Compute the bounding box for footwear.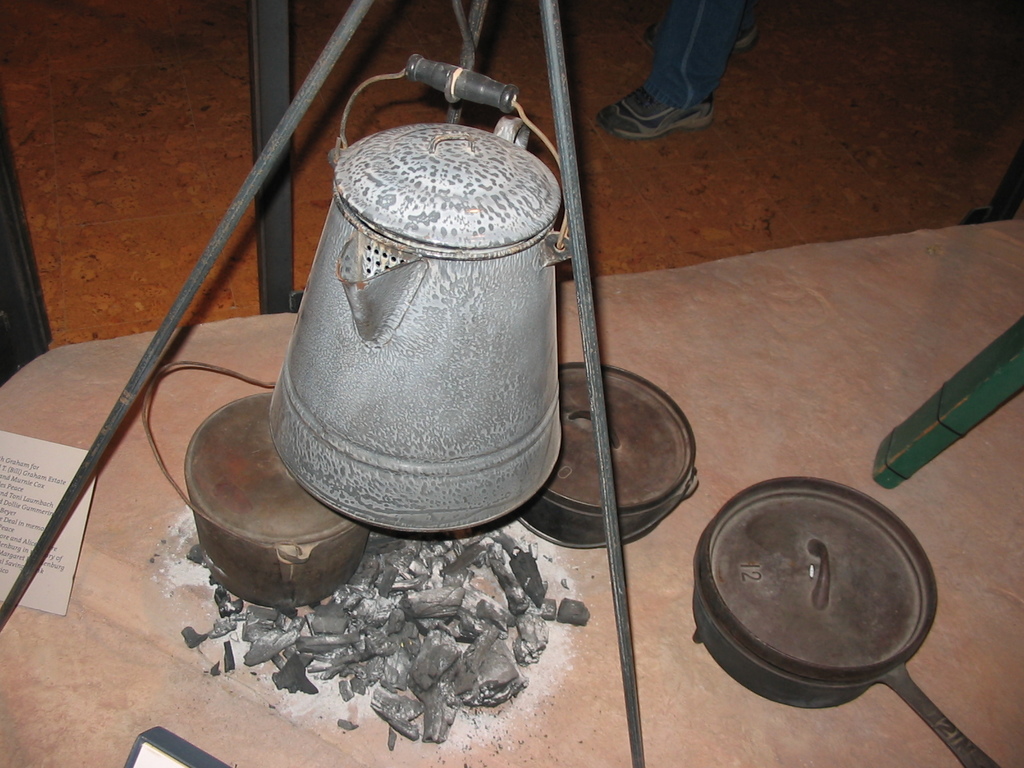
locate(606, 52, 710, 151).
